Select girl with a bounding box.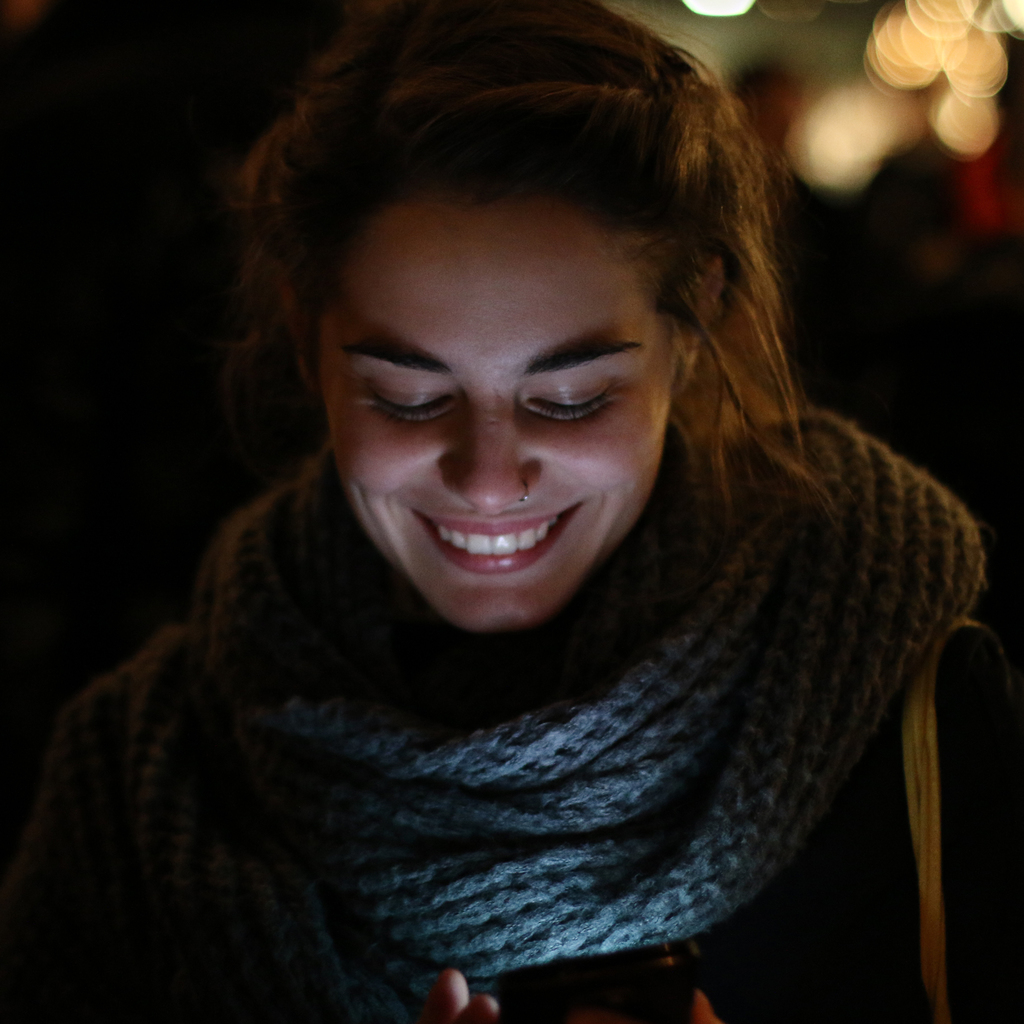
locate(4, 0, 995, 1023).
